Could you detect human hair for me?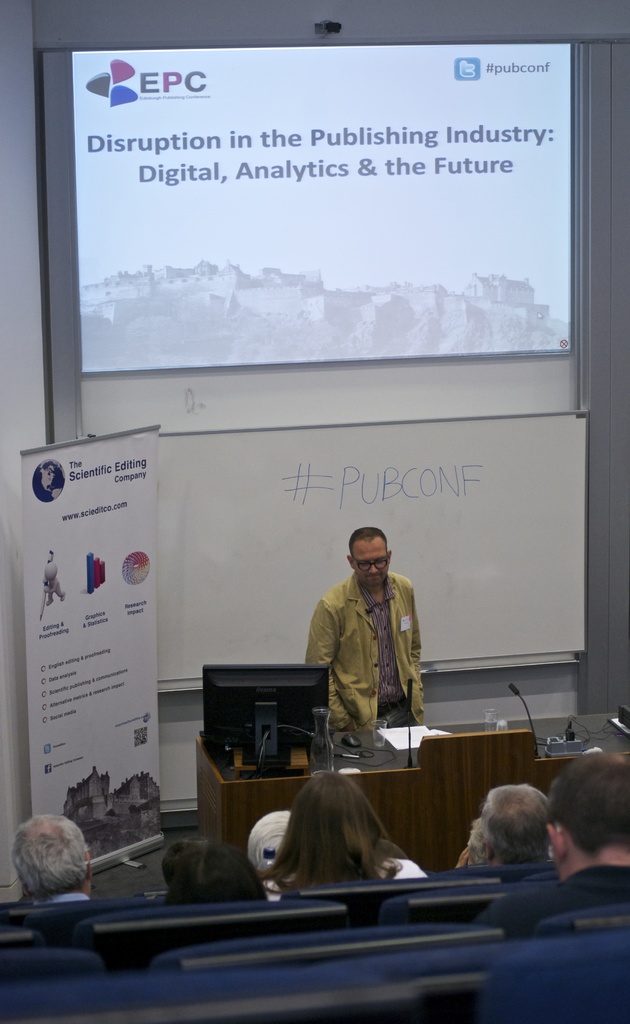
Detection result: (x1=481, y1=780, x2=549, y2=865).
